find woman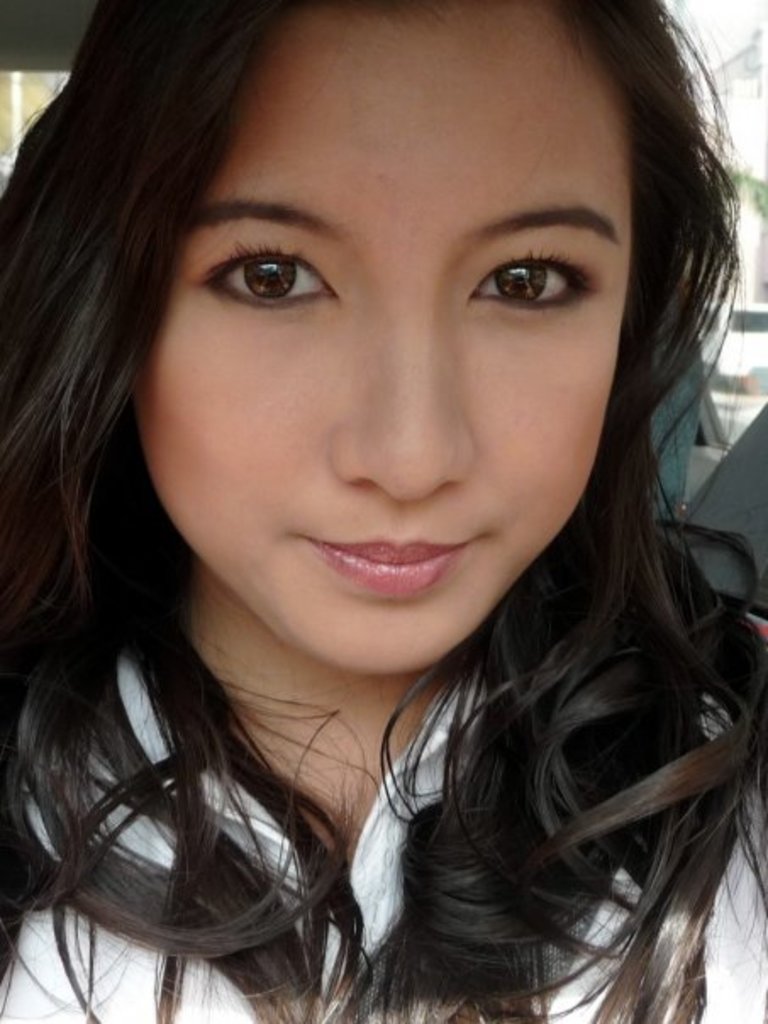
bbox=[0, 0, 766, 1022]
